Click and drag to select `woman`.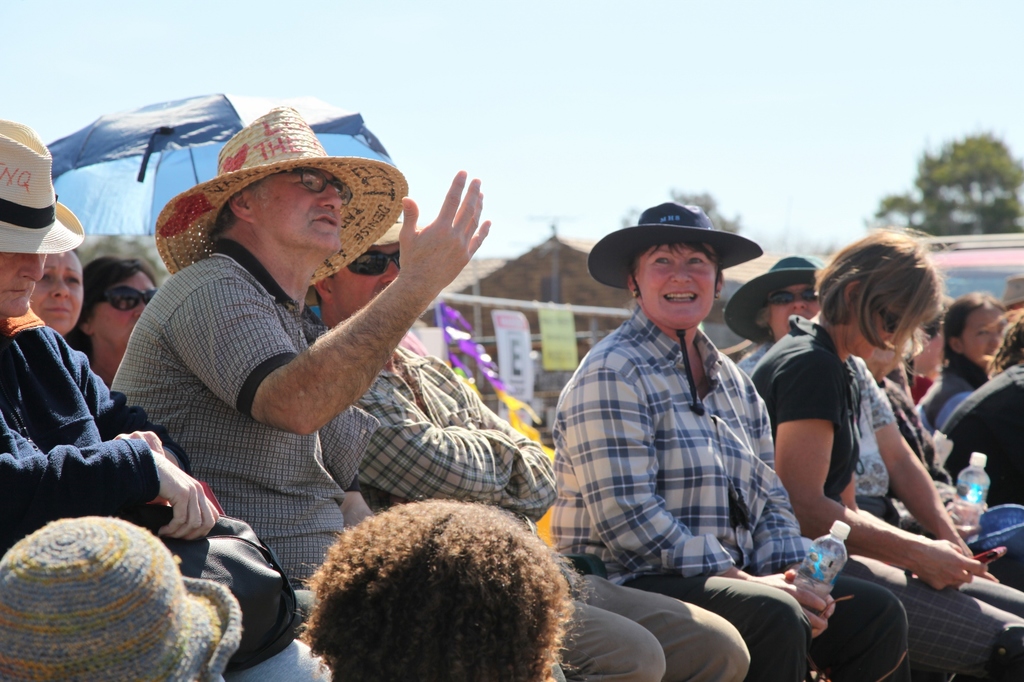
Selection: <region>22, 236, 91, 349</region>.
